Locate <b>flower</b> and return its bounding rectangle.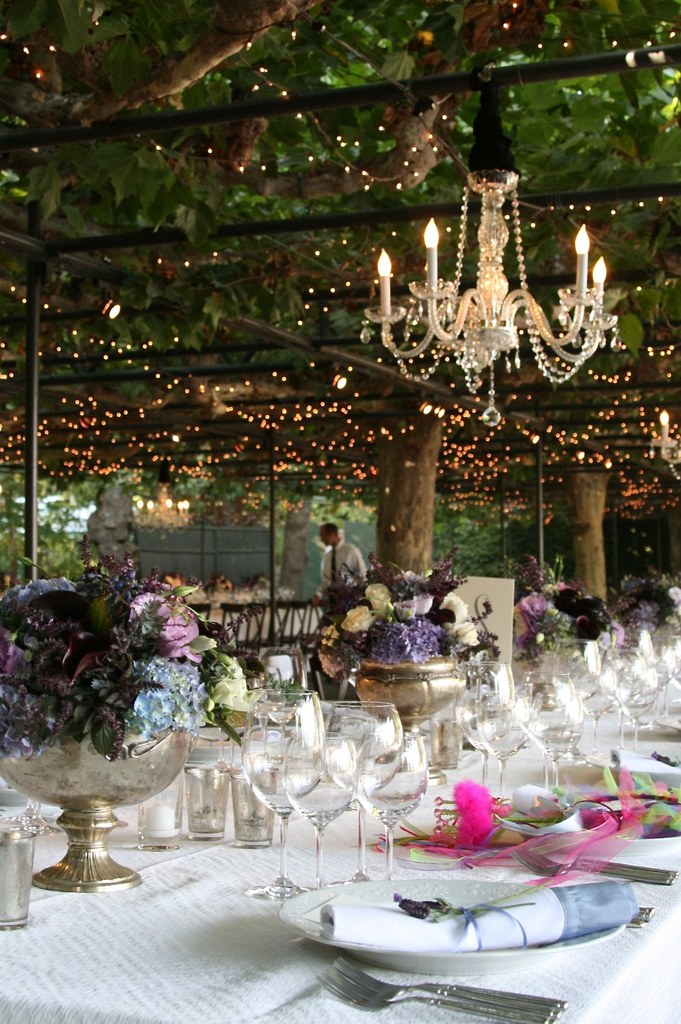
[left=125, top=583, right=211, bottom=667].
